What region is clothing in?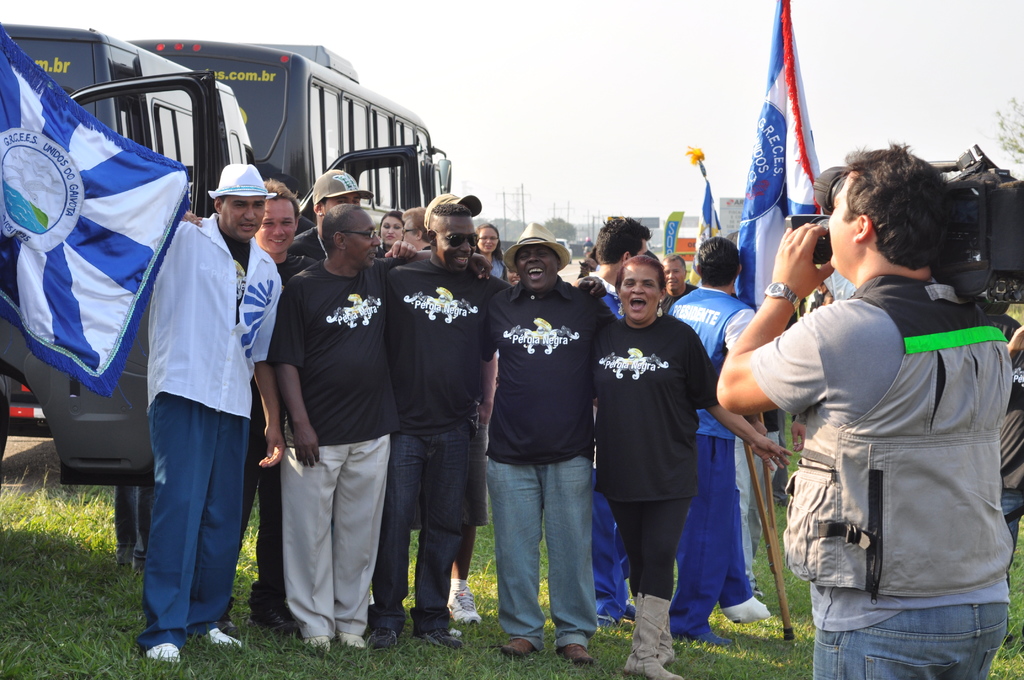
586/312/723/652.
